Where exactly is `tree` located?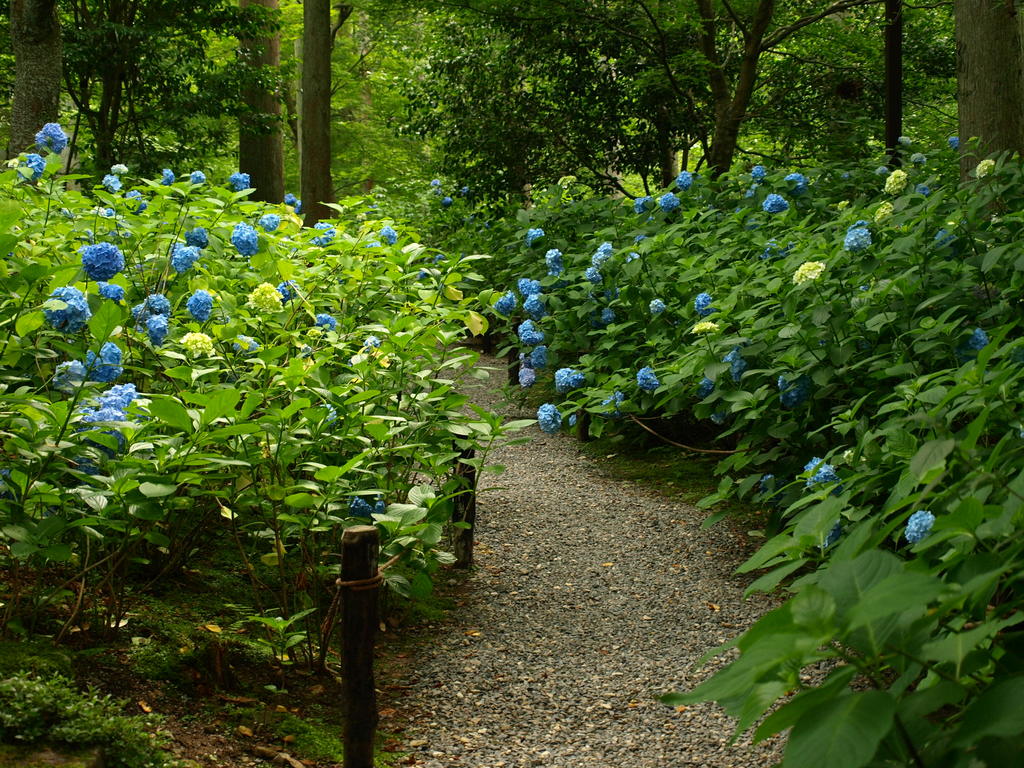
Its bounding box is (x1=948, y1=2, x2=1023, y2=189).
